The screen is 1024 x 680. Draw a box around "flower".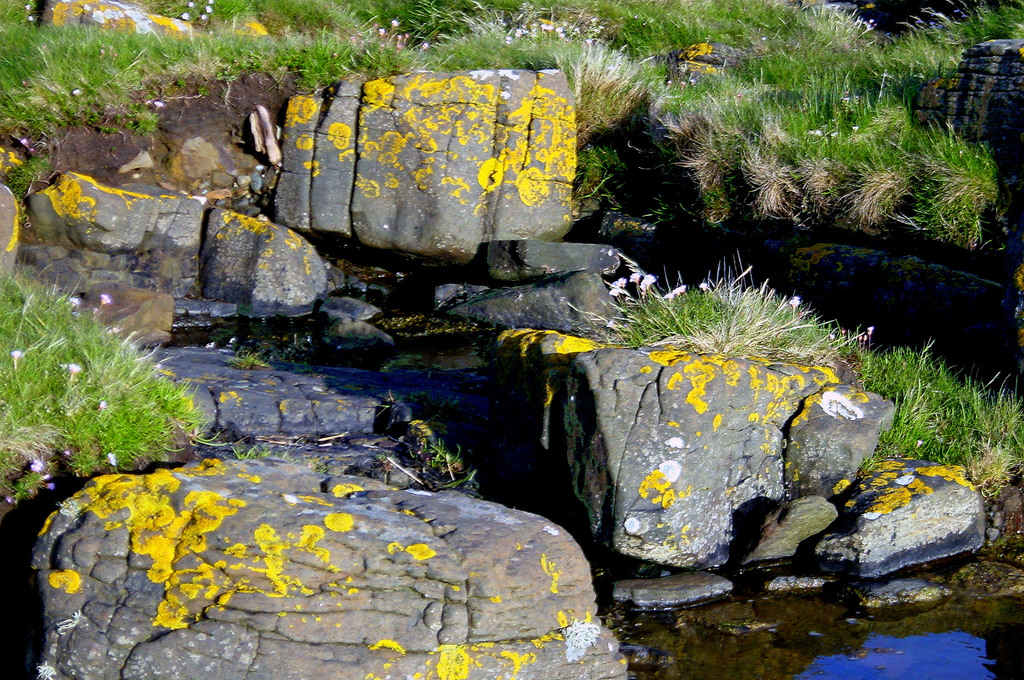
<region>8, 350, 20, 359</region>.
